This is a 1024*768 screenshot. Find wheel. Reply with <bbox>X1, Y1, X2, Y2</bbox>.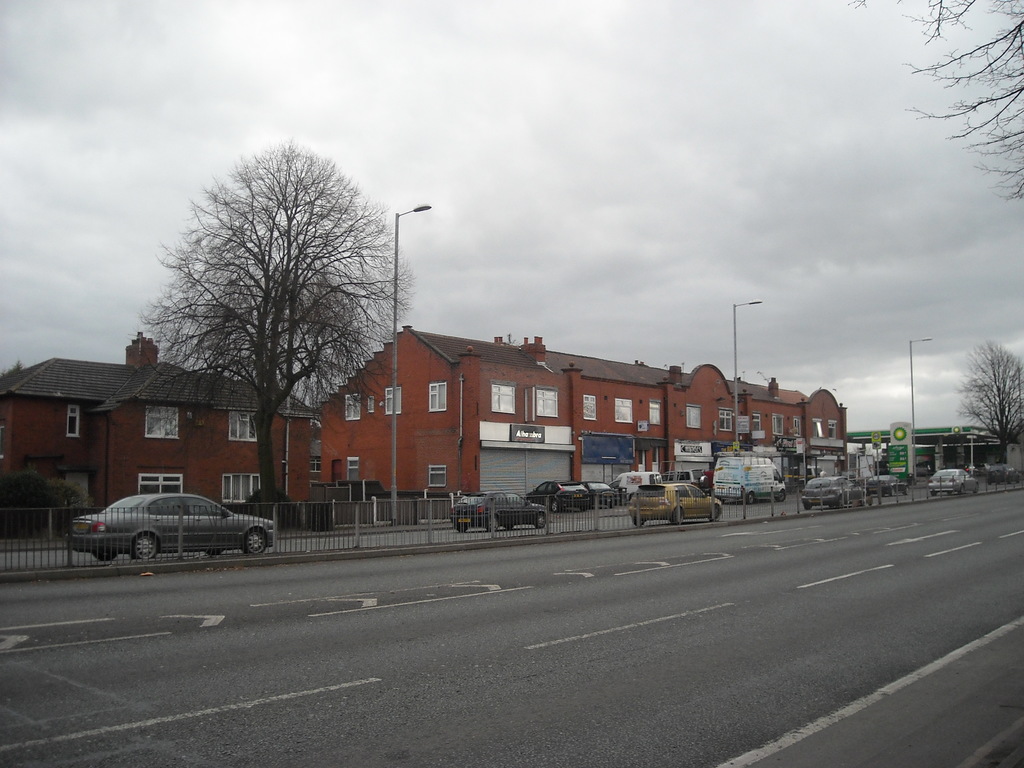
<bbox>805, 504, 811, 509</bbox>.
